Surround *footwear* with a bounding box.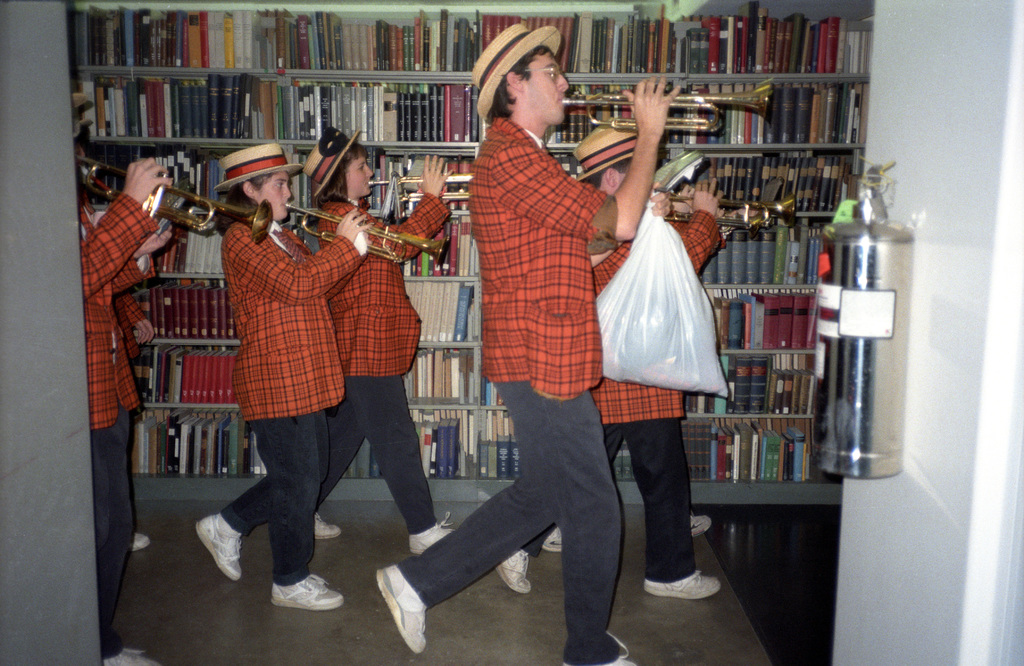
region(317, 514, 343, 540).
